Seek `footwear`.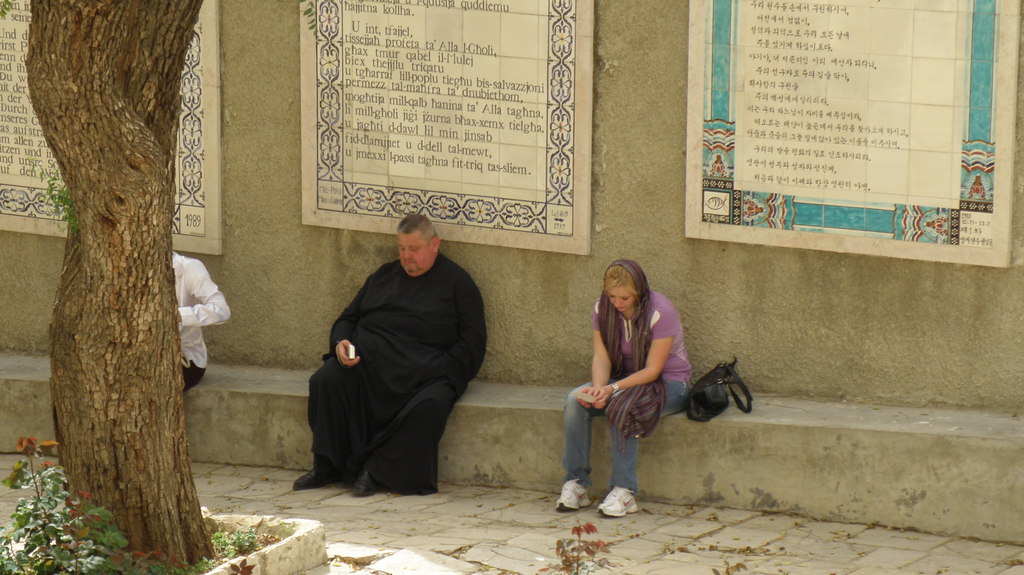
region(294, 464, 343, 489).
